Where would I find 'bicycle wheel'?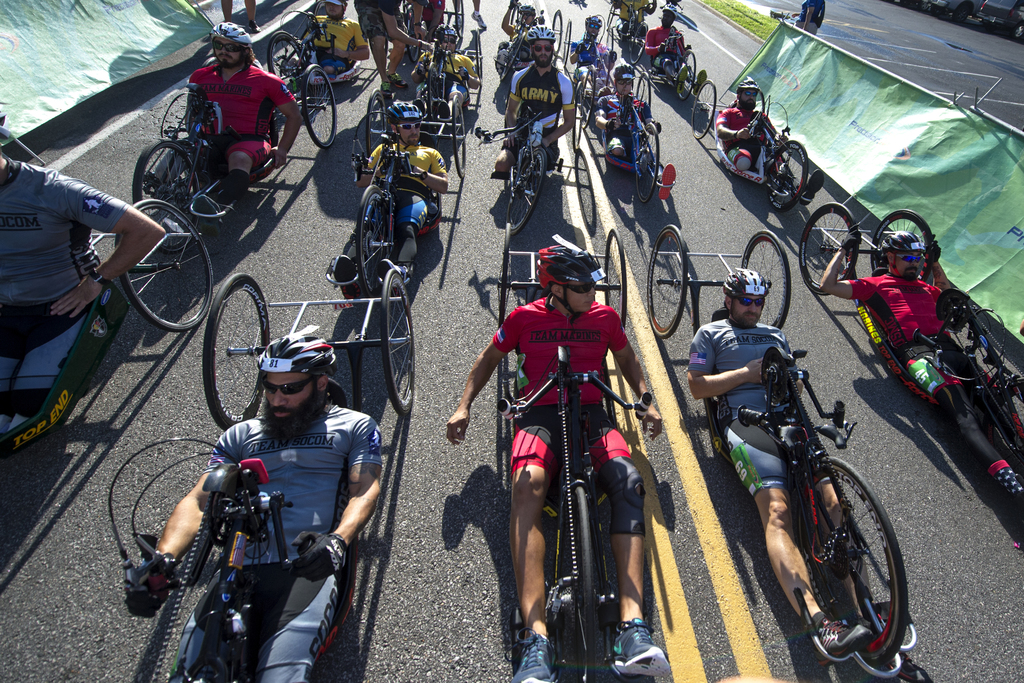
At box=[756, 89, 767, 111].
